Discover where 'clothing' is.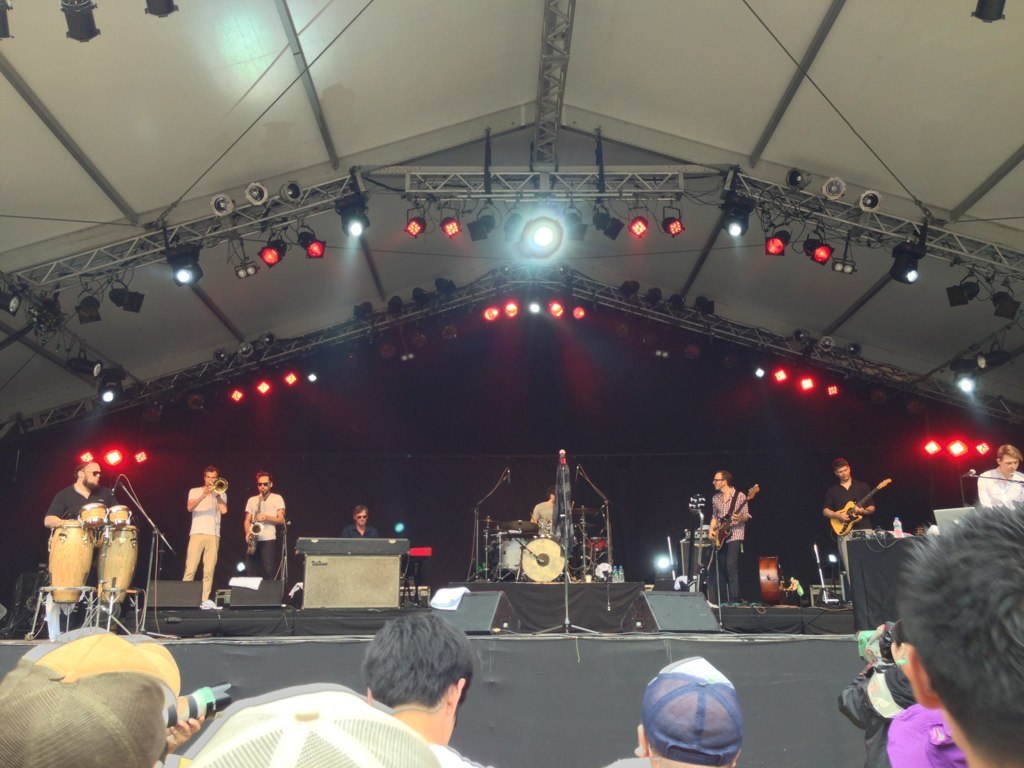
Discovered at region(183, 479, 227, 594).
